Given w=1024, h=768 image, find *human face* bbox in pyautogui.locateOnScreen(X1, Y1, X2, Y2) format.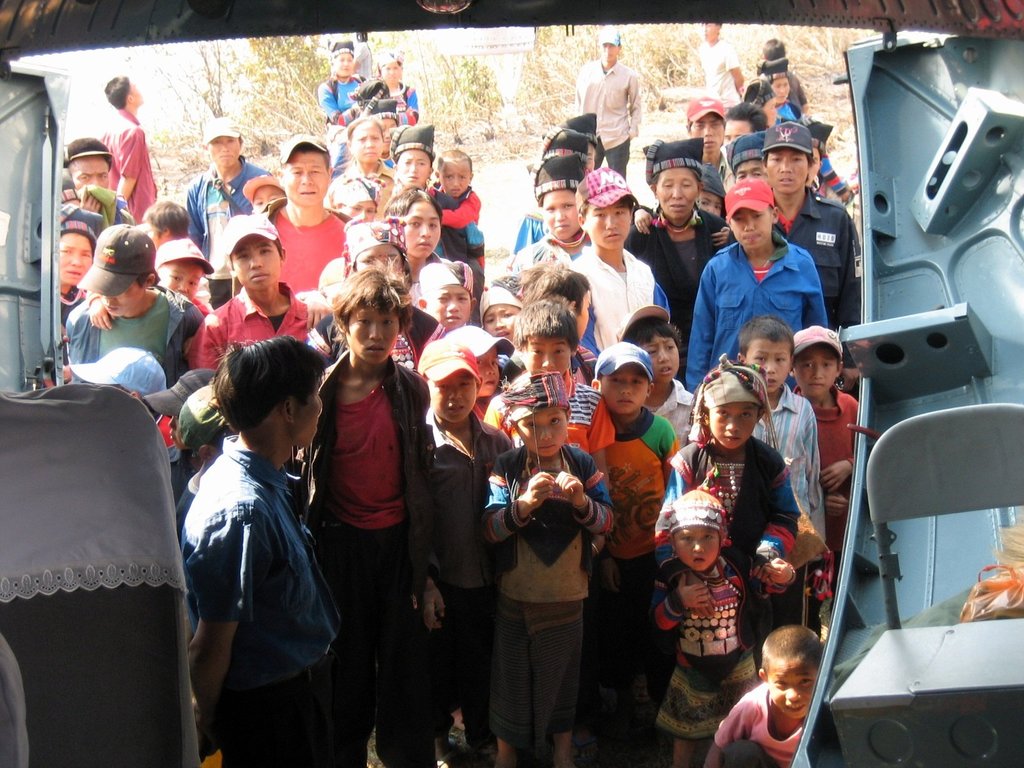
pyautogui.locateOnScreen(719, 205, 772, 260).
